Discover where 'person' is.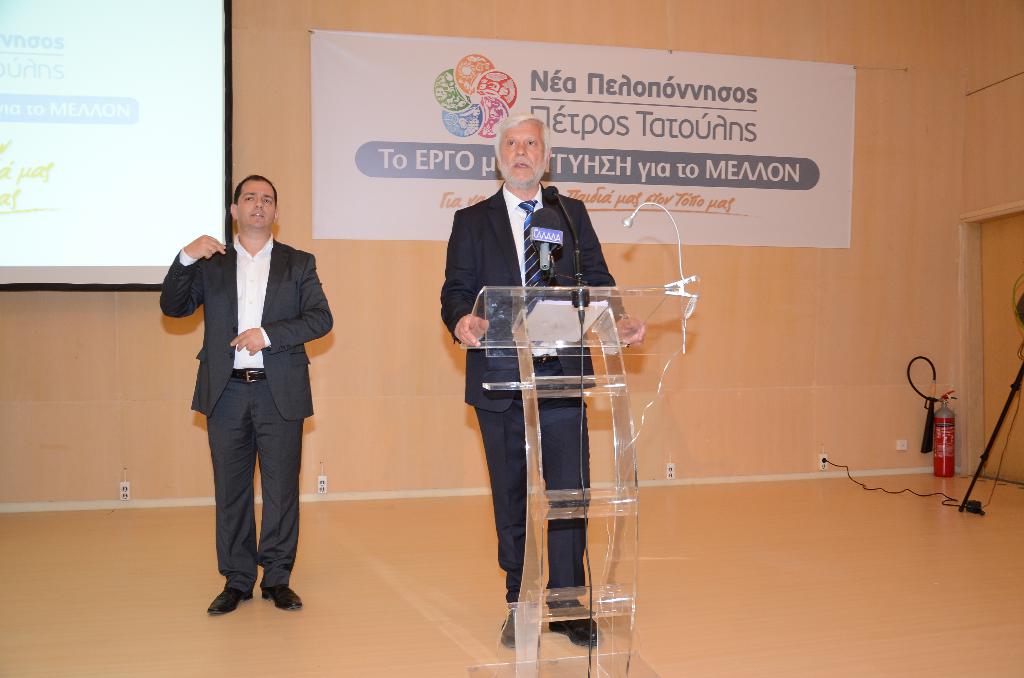
Discovered at bbox=[436, 111, 646, 650].
